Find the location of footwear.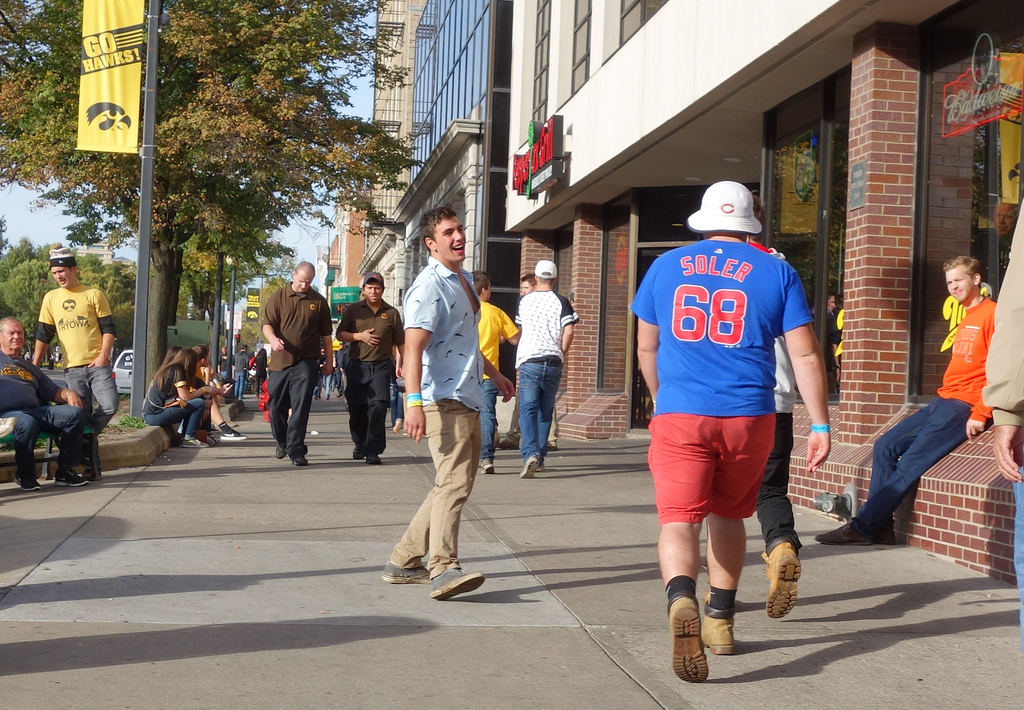
Location: 365, 453, 379, 465.
